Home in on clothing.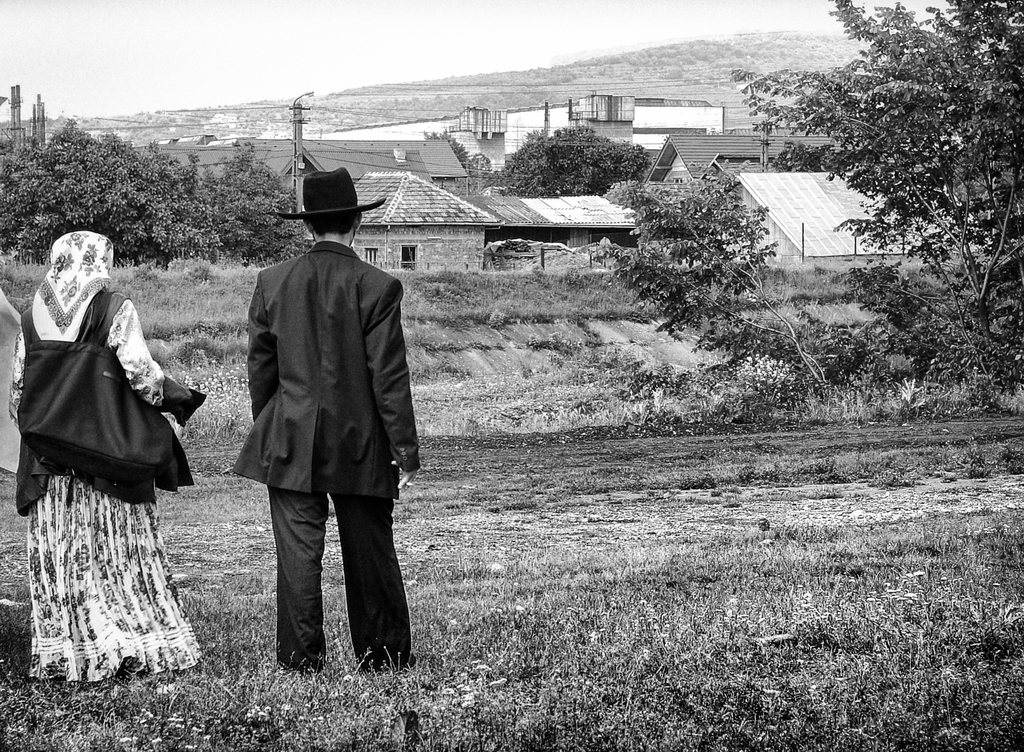
Homed in at locate(237, 239, 414, 492).
